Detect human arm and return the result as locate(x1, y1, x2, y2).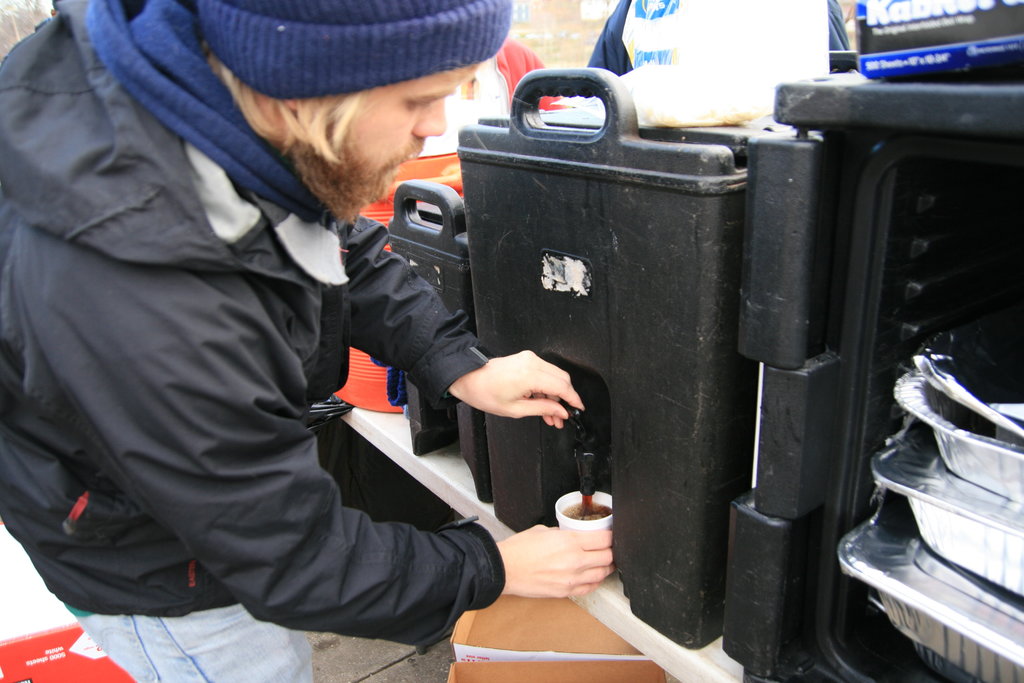
locate(134, 298, 623, 671).
